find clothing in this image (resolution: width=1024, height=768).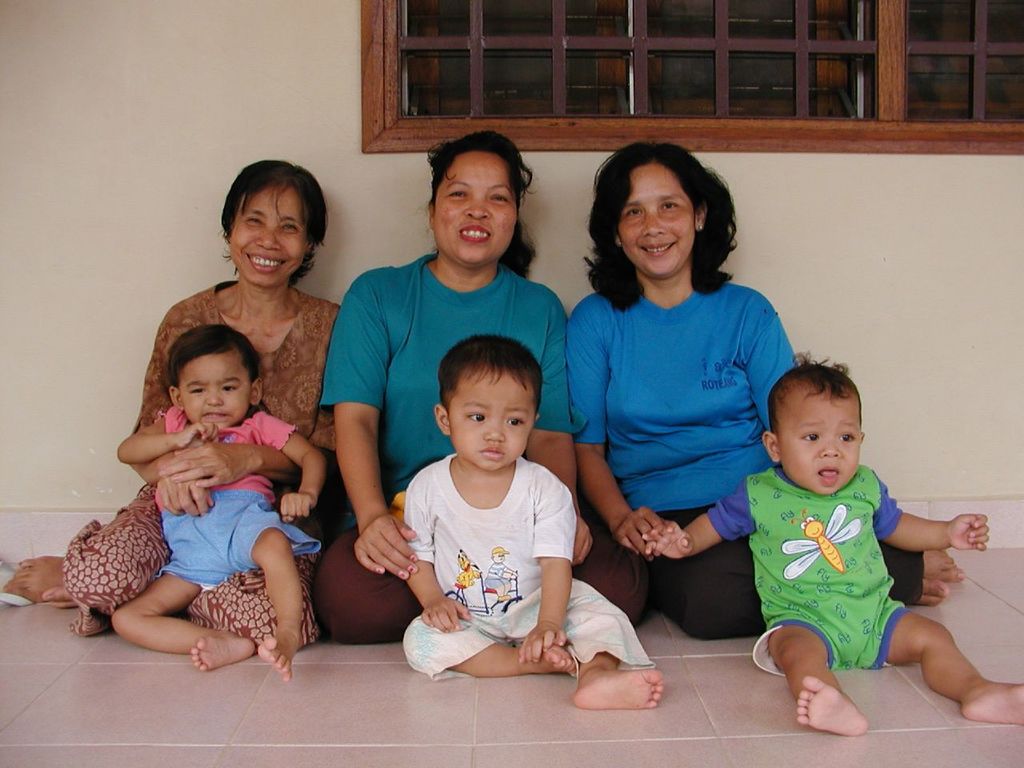
x1=397, y1=449, x2=654, y2=689.
